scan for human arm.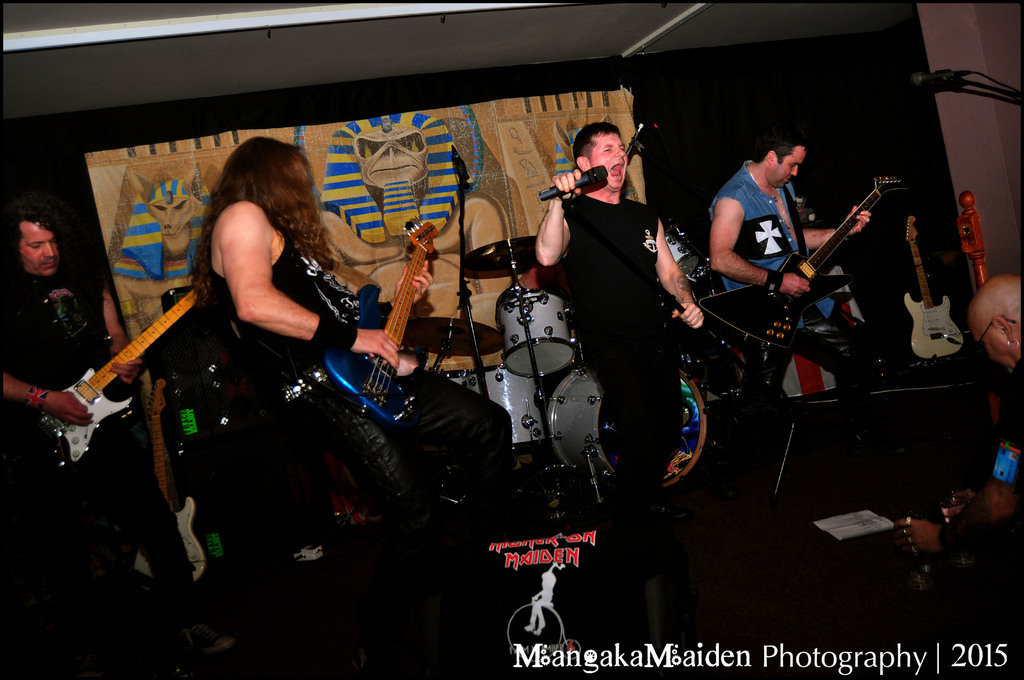
Scan result: box(0, 365, 93, 426).
